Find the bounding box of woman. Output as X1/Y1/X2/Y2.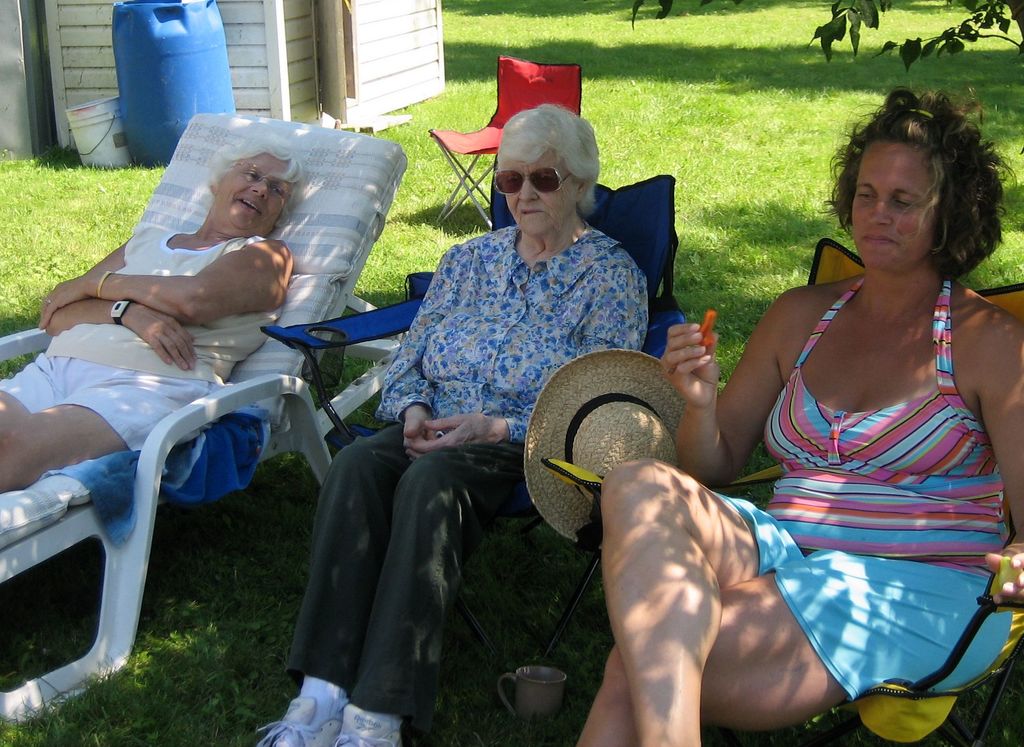
259/100/653/746.
